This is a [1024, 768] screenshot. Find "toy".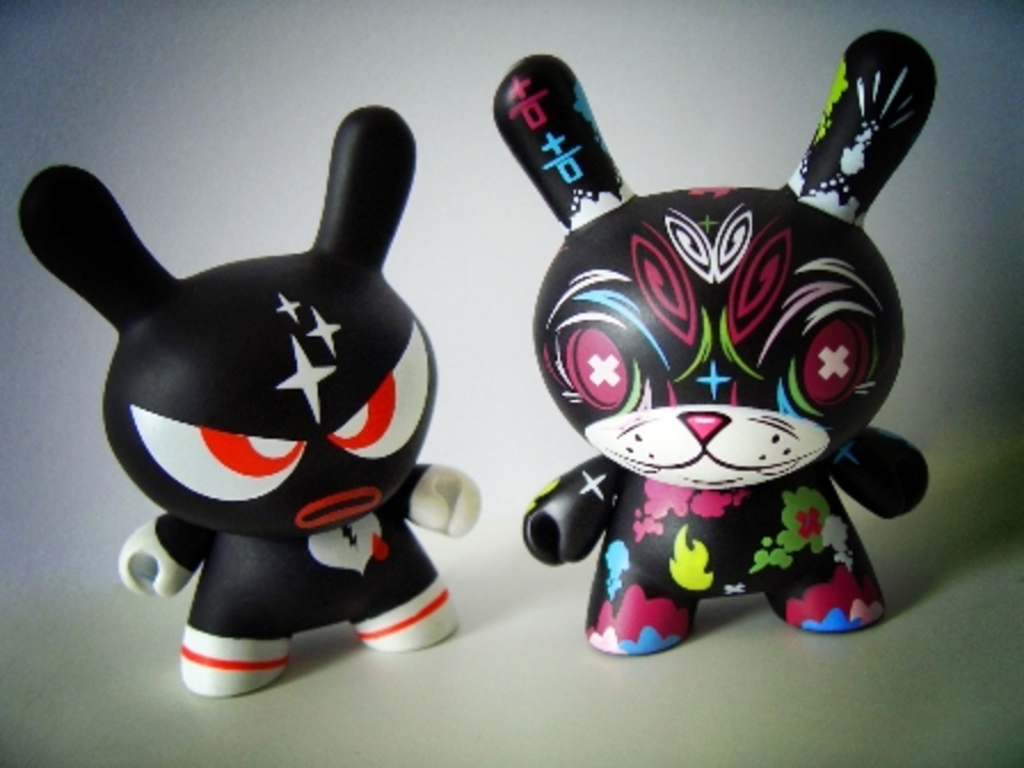
Bounding box: x1=14, y1=110, x2=505, y2=679.
